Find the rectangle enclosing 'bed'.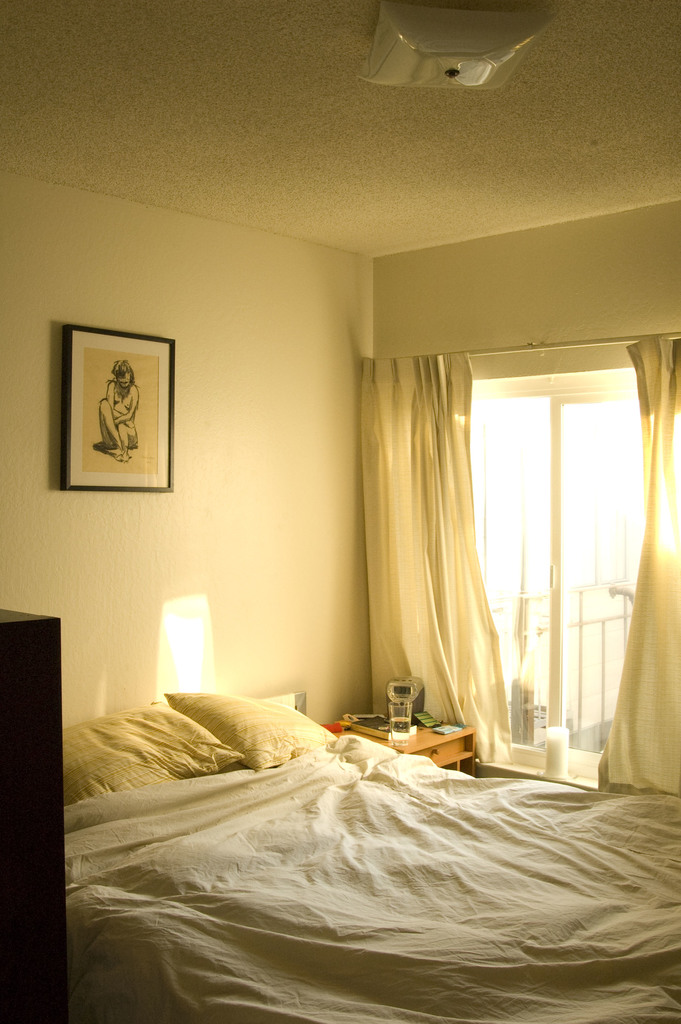
<box>64,691,680,1023</box>.
